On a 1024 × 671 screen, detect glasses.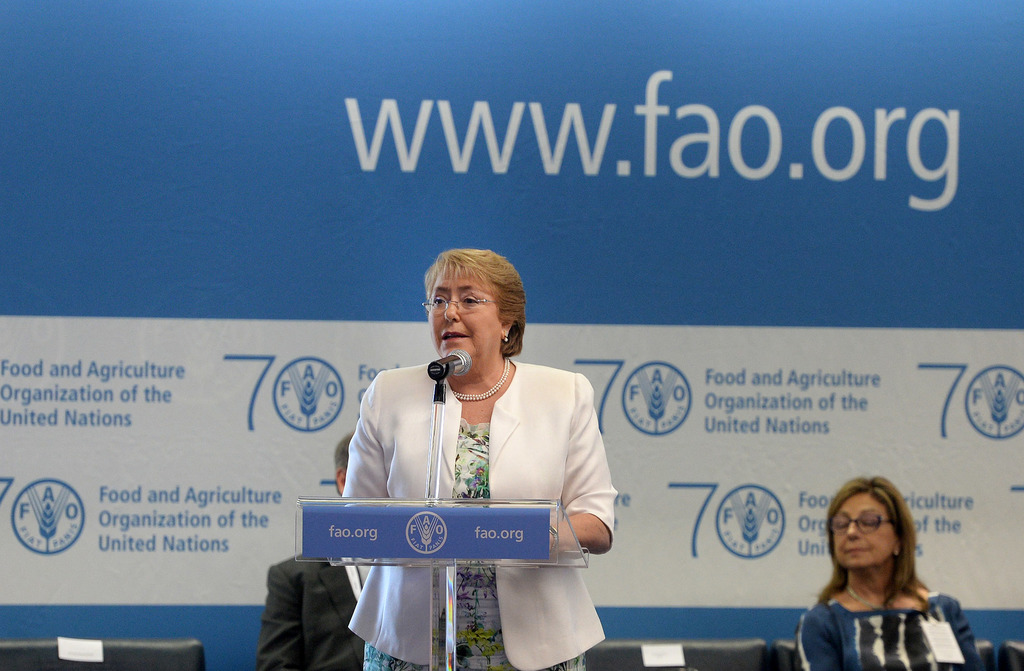
bbox=[421, 296, 504, 317].
